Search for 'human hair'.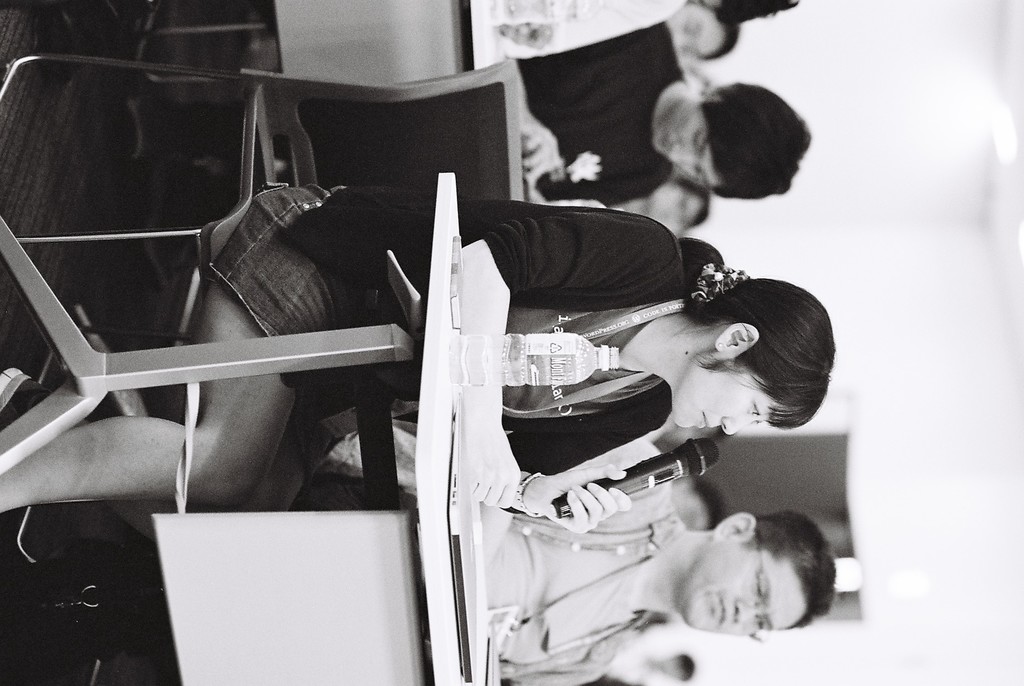
Found at bbox=[668, 262, 834, 448].
